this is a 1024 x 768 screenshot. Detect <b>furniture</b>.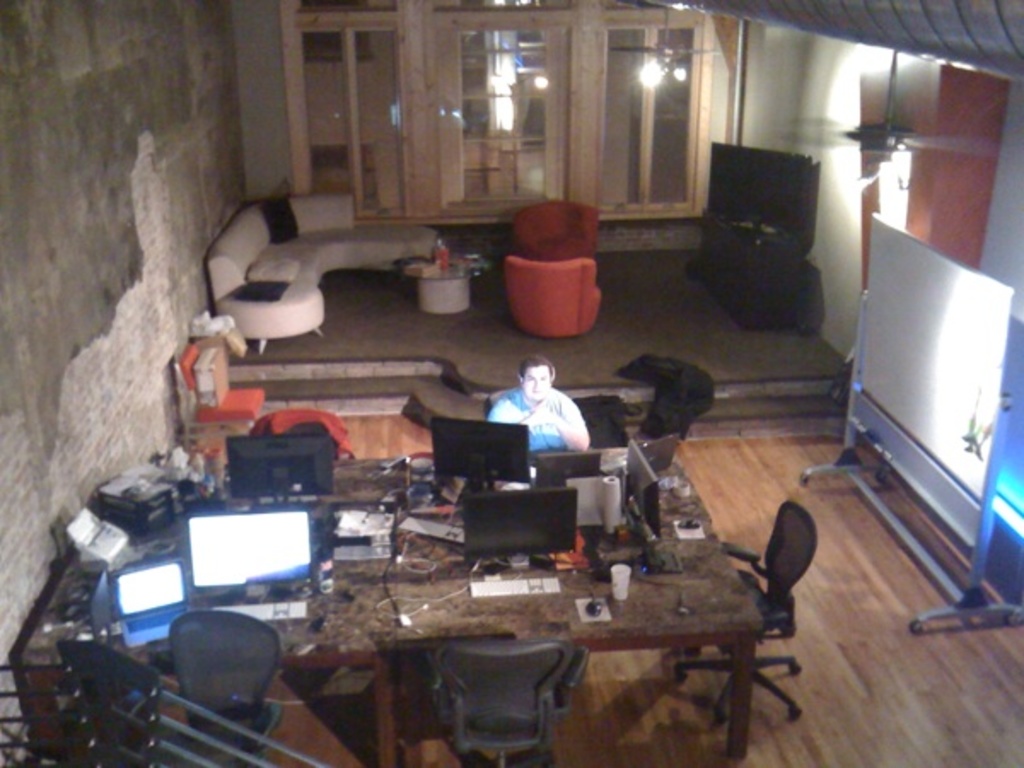
bbox(505, 258, 602, 341).
